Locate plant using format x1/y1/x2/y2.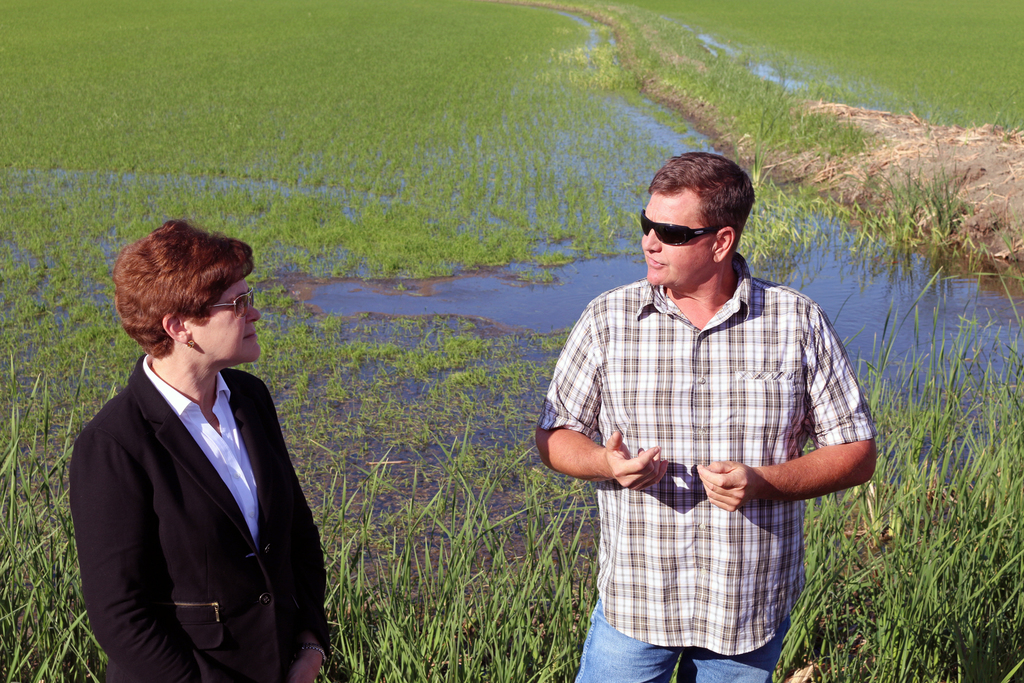
479/498/495/552.
